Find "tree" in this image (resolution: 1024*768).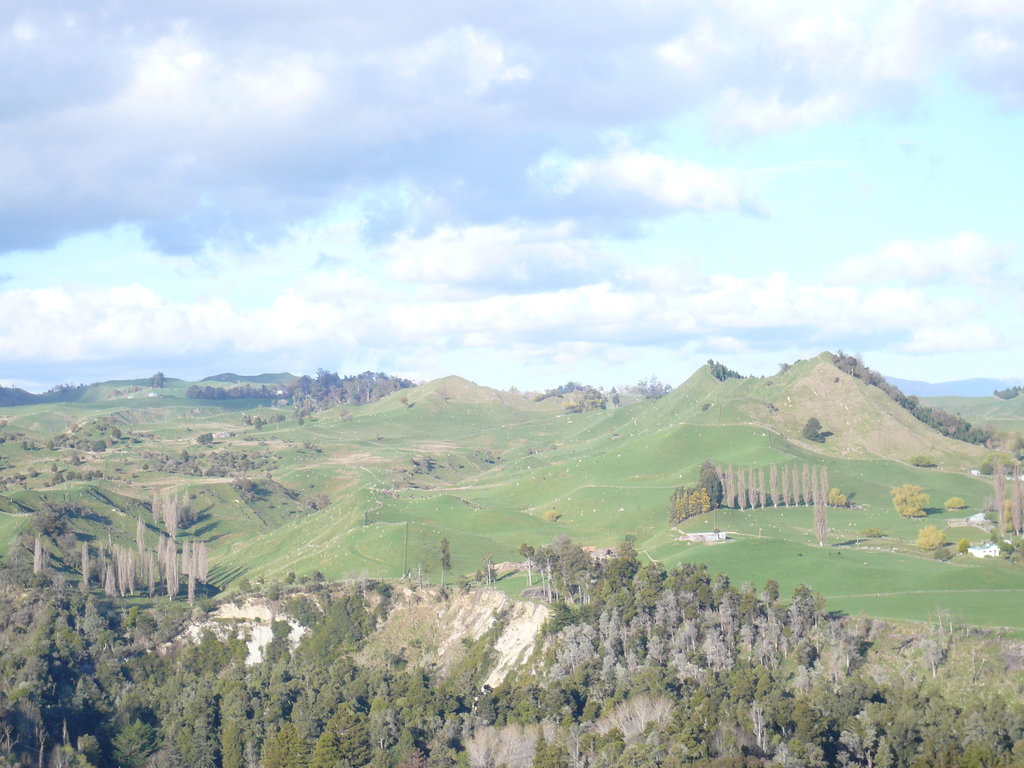
bbox(113, 424, 123, 438).
